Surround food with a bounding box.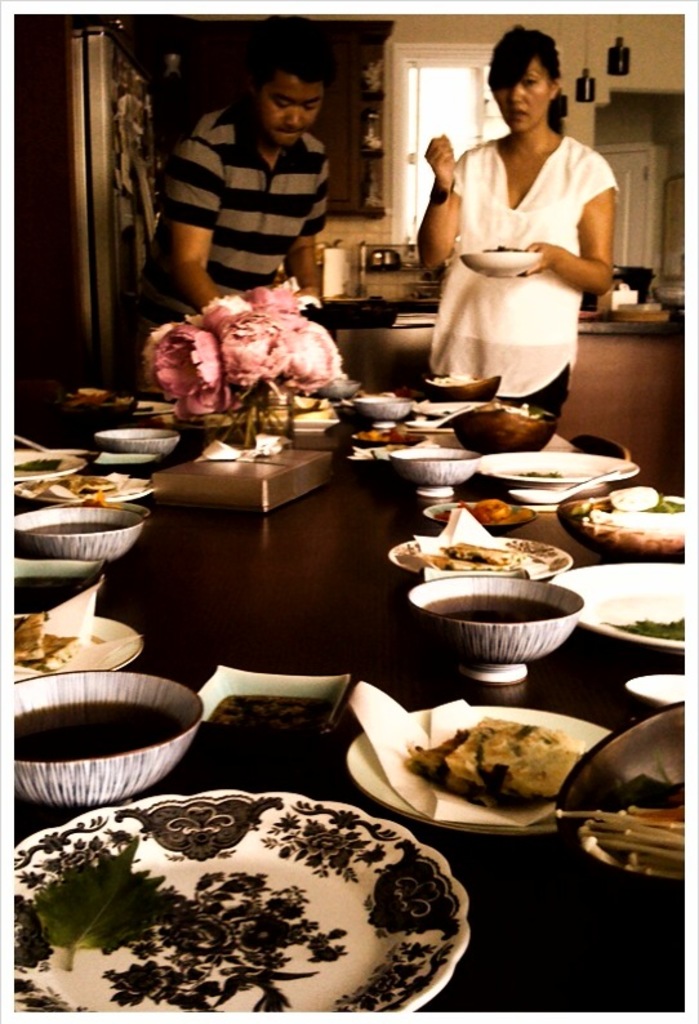
x1=27, y1=520, x2=129, y2=534.
